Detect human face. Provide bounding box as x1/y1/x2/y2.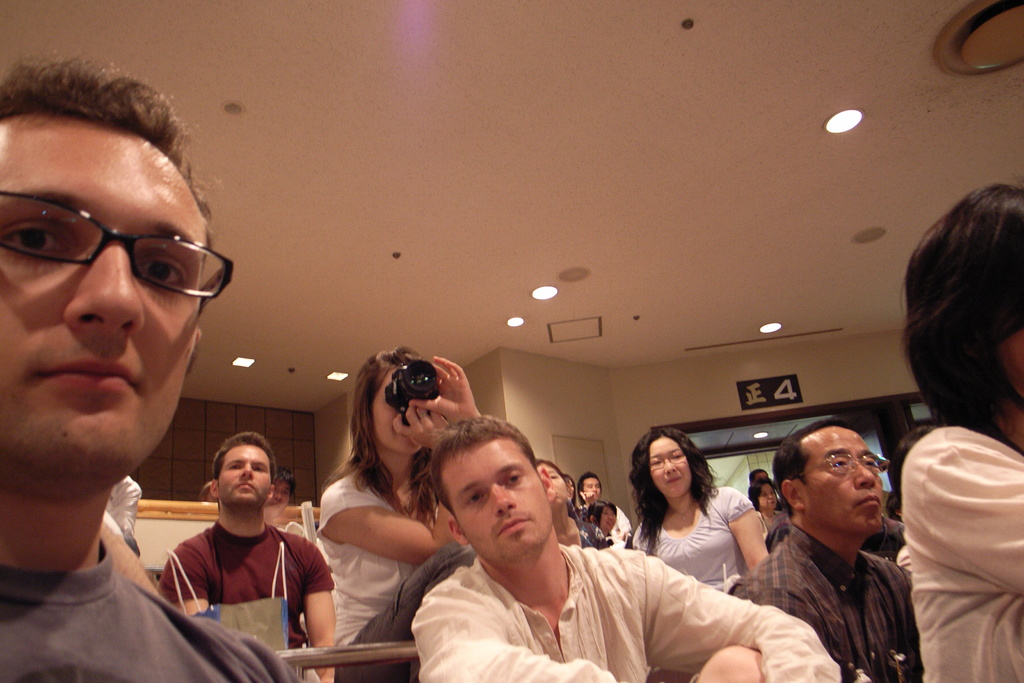
0/121/207/472.
